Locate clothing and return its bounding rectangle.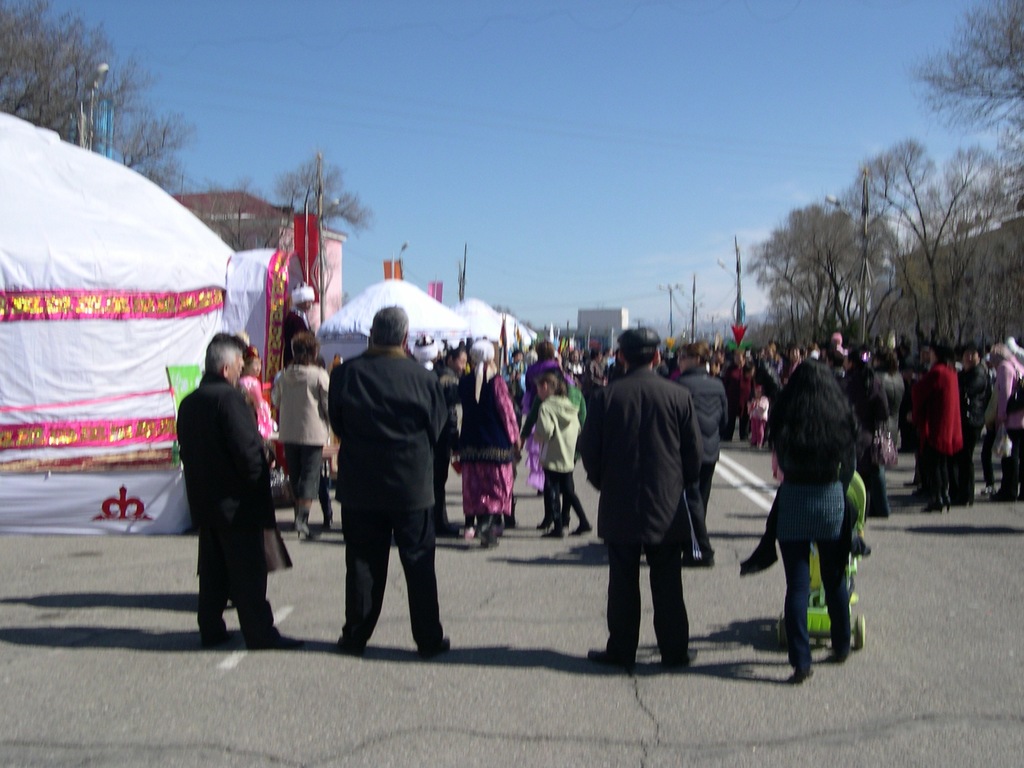
bbox=(995, 352, 1023, 488).
